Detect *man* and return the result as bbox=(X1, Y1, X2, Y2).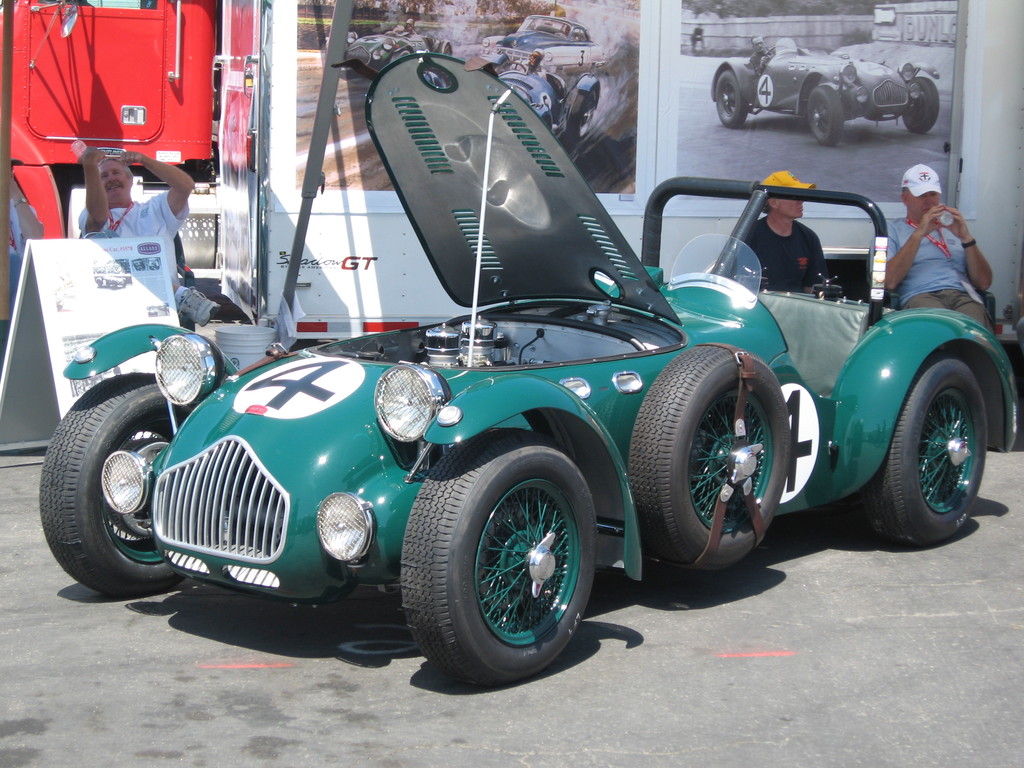
bbox=(691, 22, 707, 55).
